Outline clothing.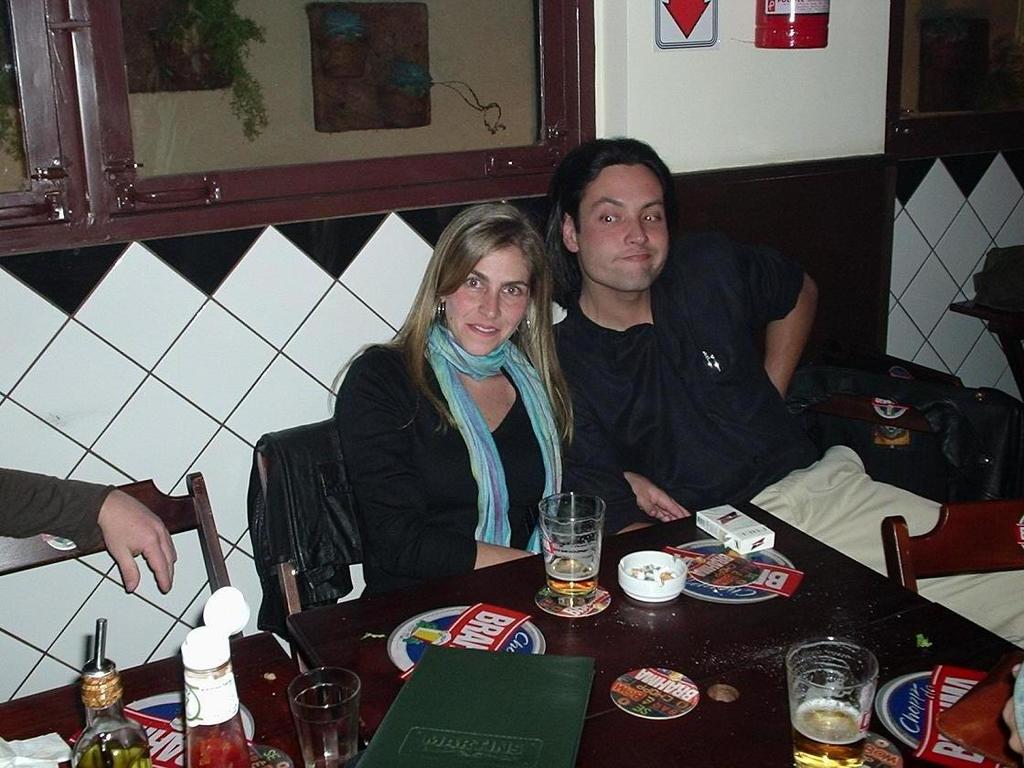
Outline: left=257, top=269, right=594, bottom=645.
